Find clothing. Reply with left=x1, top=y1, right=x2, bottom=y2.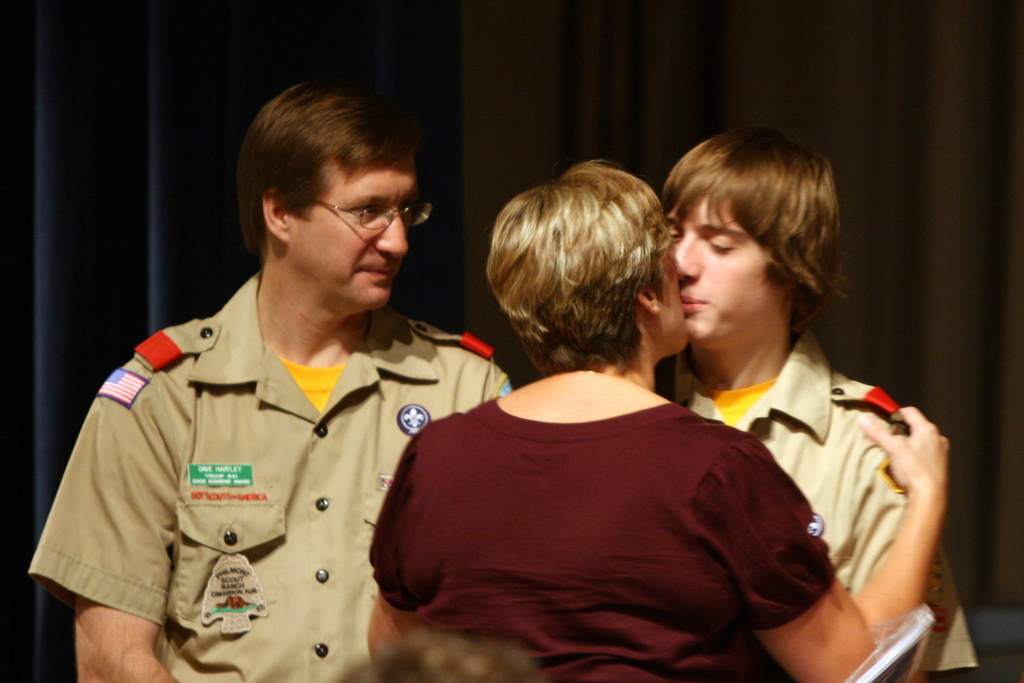
left=38, top=262, right=496, bottom=666.
